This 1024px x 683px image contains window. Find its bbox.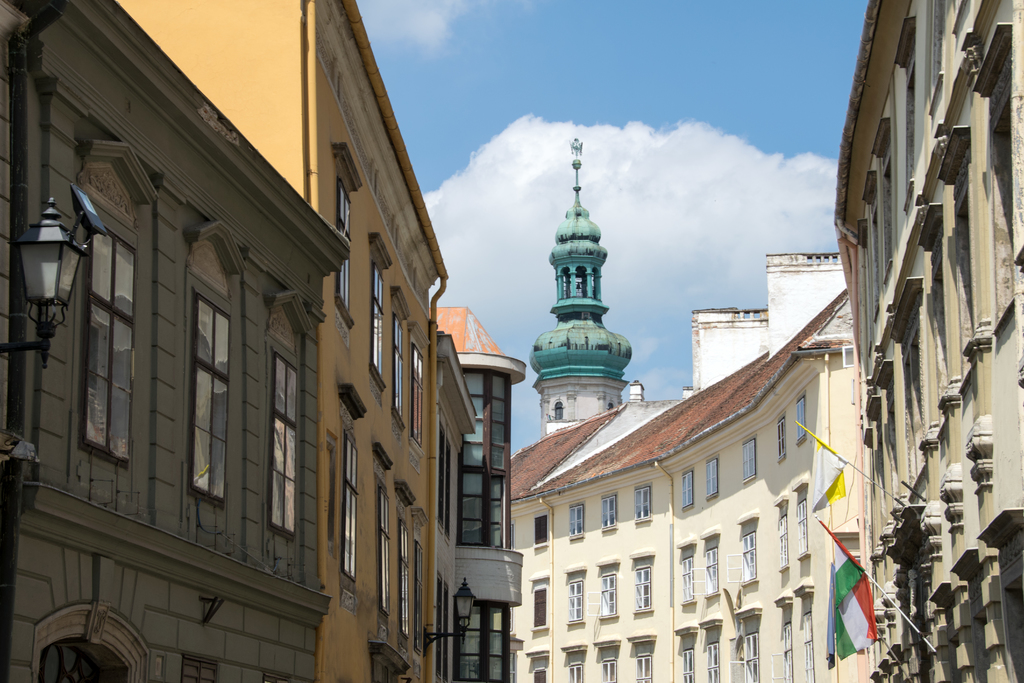
(565,582,584,623).
